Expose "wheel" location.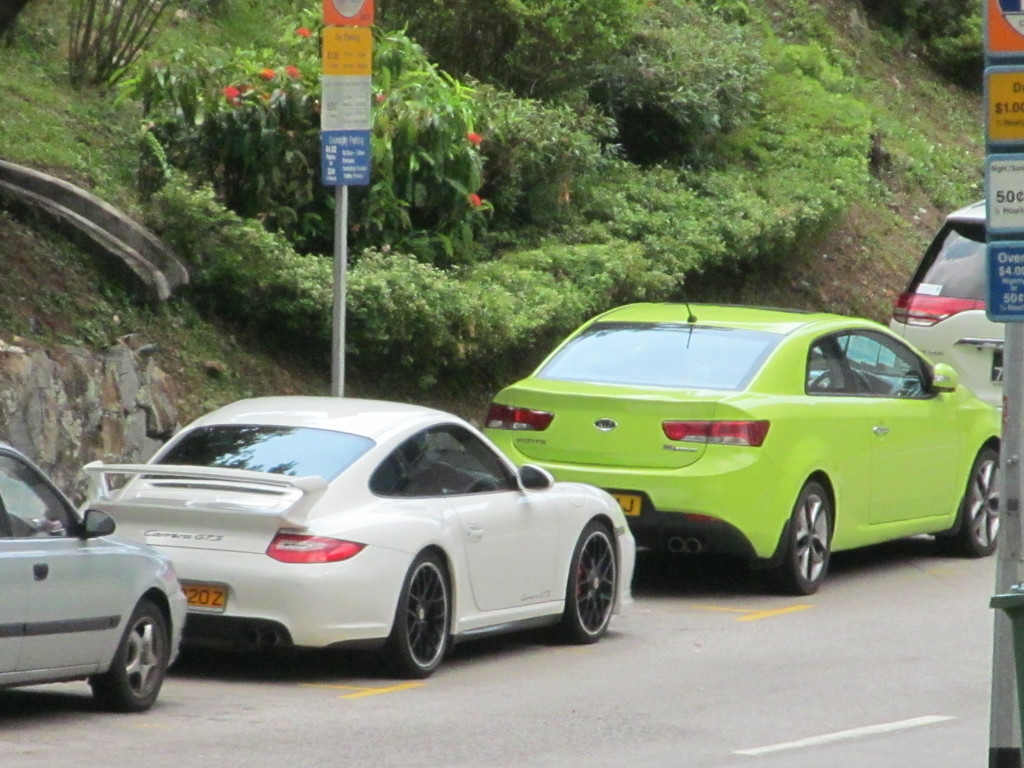
Exposed at box(408, 462, 456, 497).
